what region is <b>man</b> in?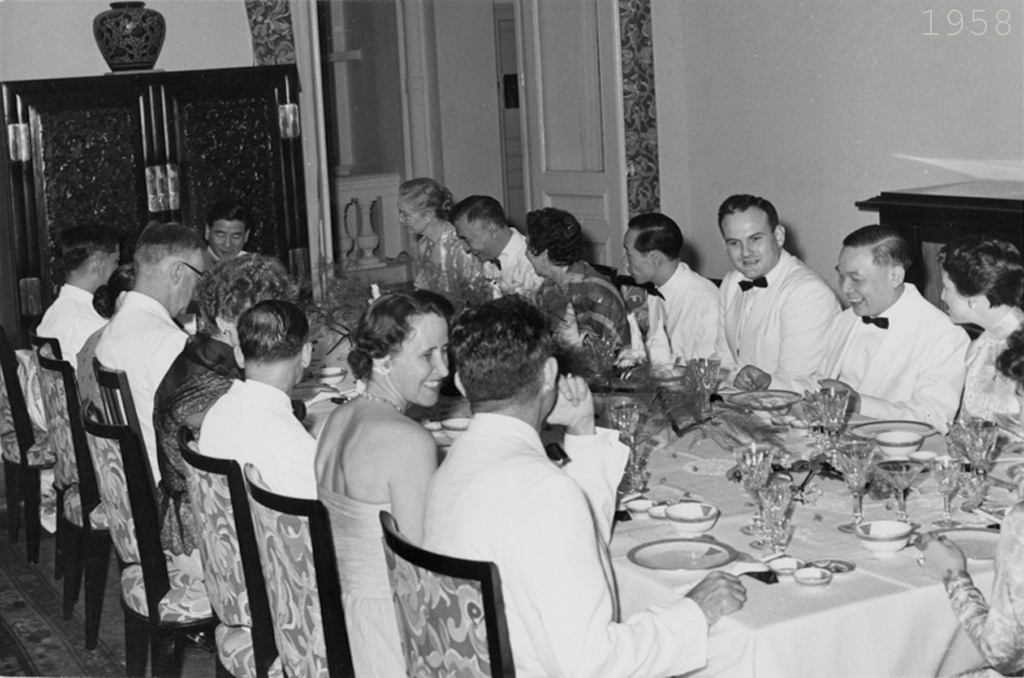
region(620, 212, 717, 365).
